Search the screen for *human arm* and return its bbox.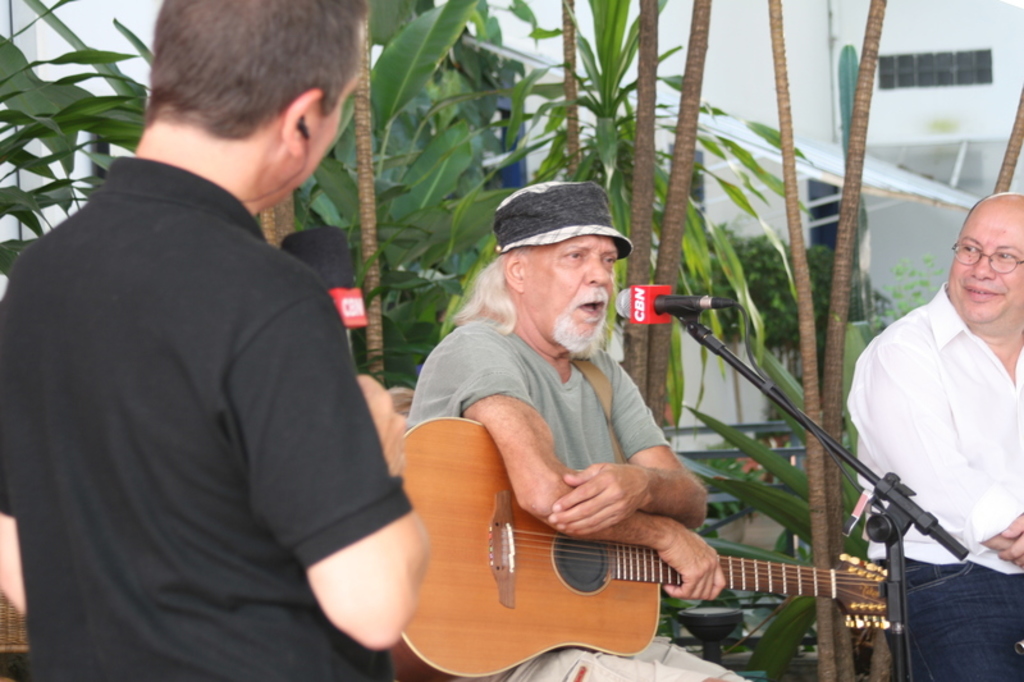
Found: (241, 275, 466, 659).
